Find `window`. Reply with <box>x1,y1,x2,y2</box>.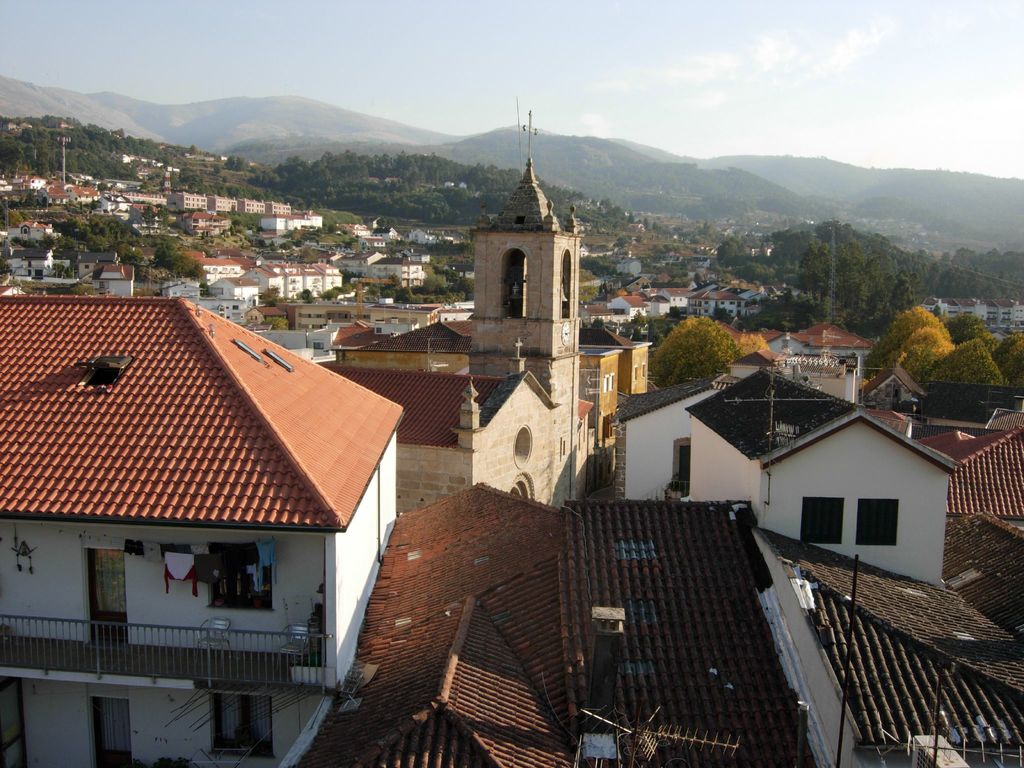
<box>854,499,898,547</box>.
